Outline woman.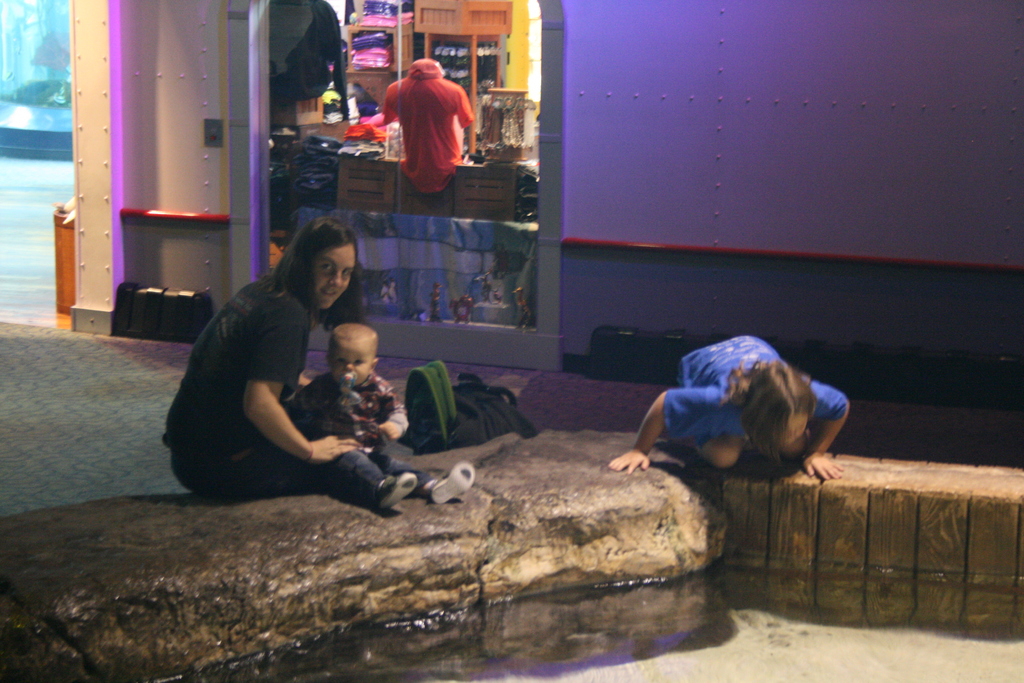
Outline: crop(164, 196, 394, 524).
